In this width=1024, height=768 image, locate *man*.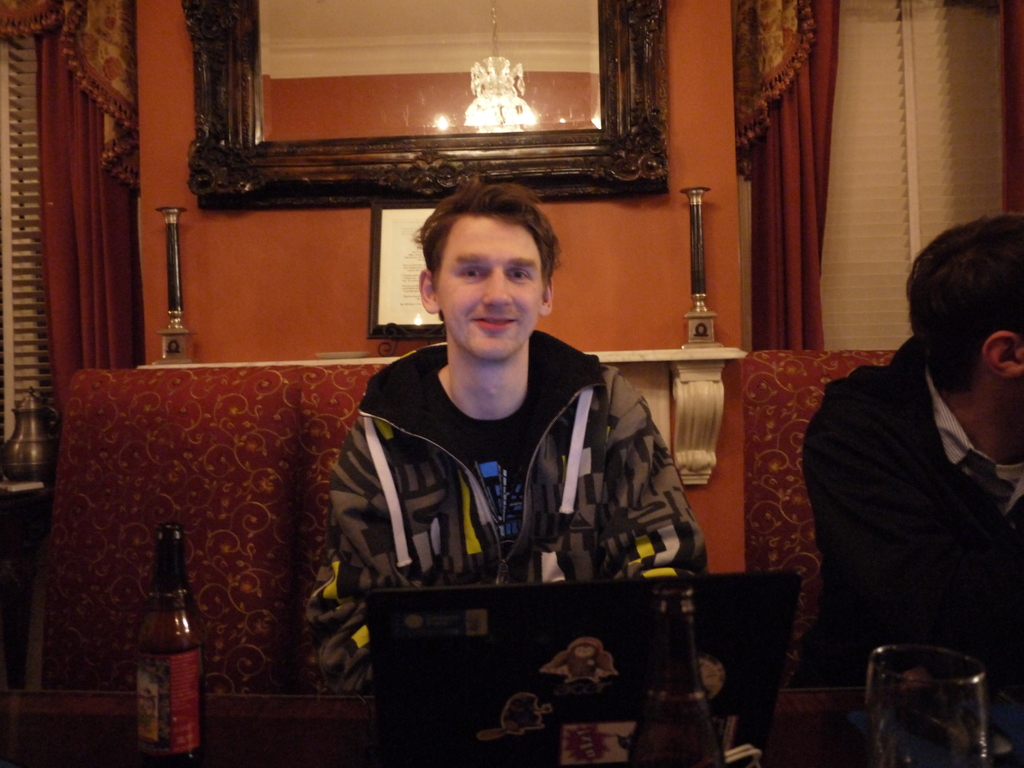
Bounding box: {"left": 295, "top": 178, "right": 712, "bottom": 700}.
